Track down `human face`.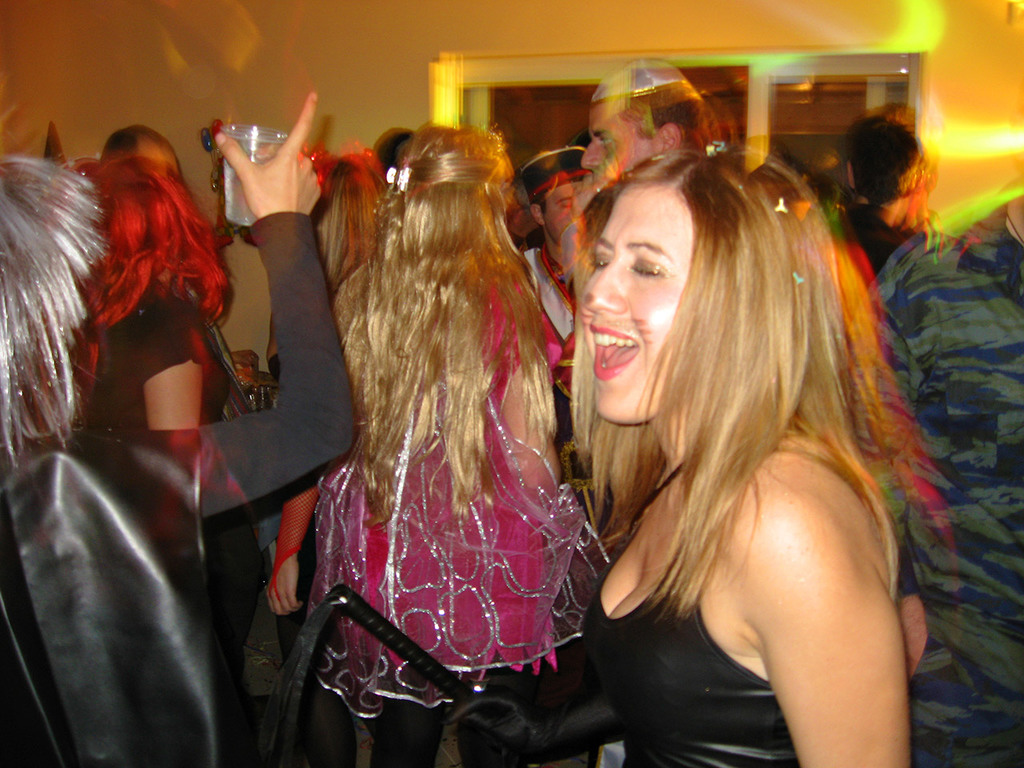
Tracked to 583, 106, 647, 182.
